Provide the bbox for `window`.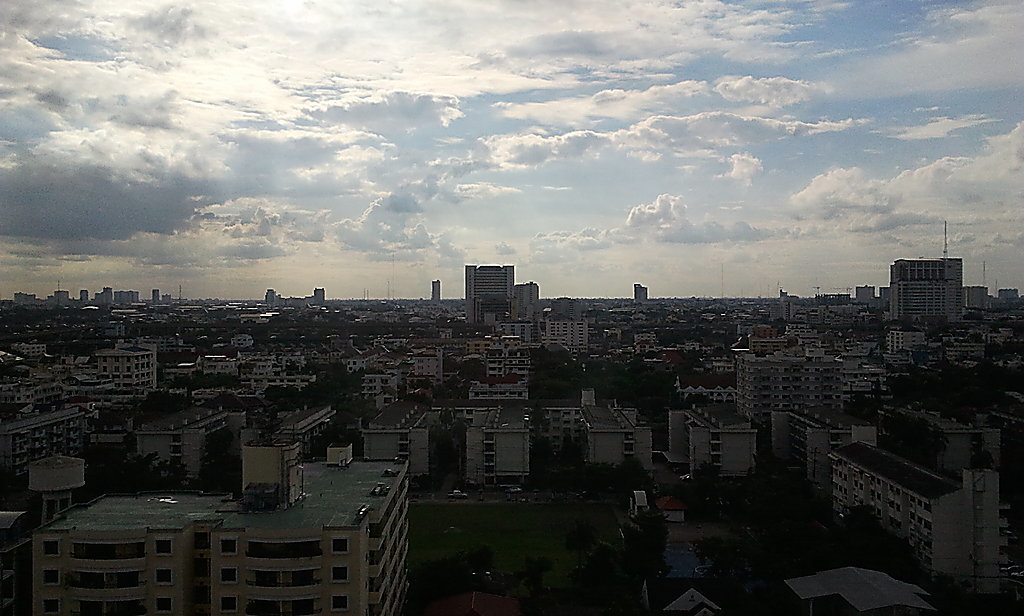
locate(219, 536, 238, 557).
